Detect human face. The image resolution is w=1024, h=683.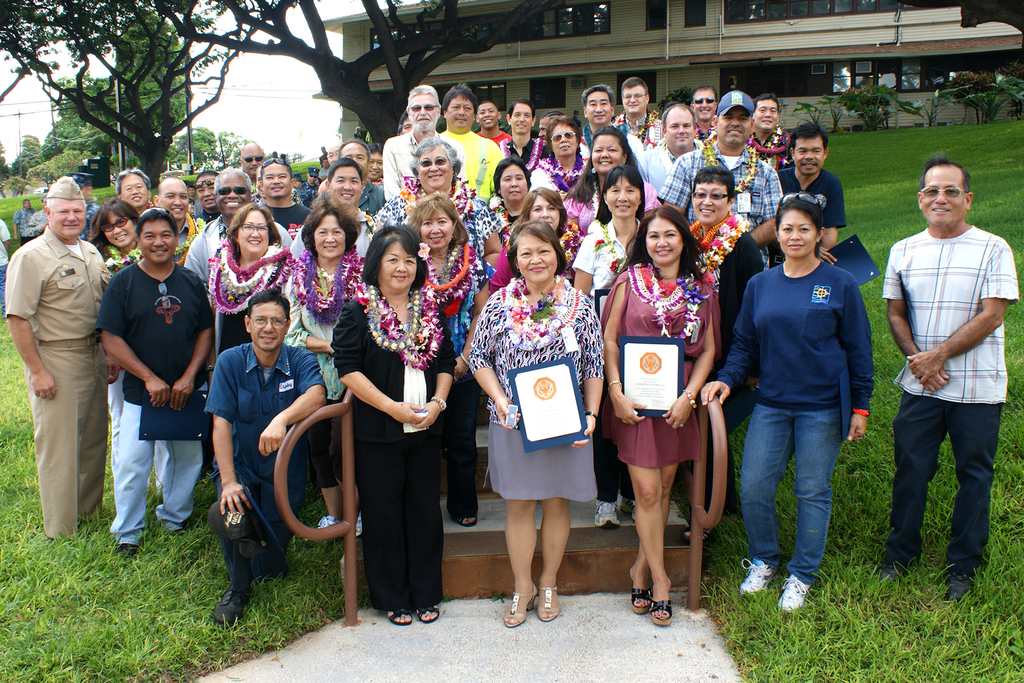
detection(420, 146, 453, 188).
